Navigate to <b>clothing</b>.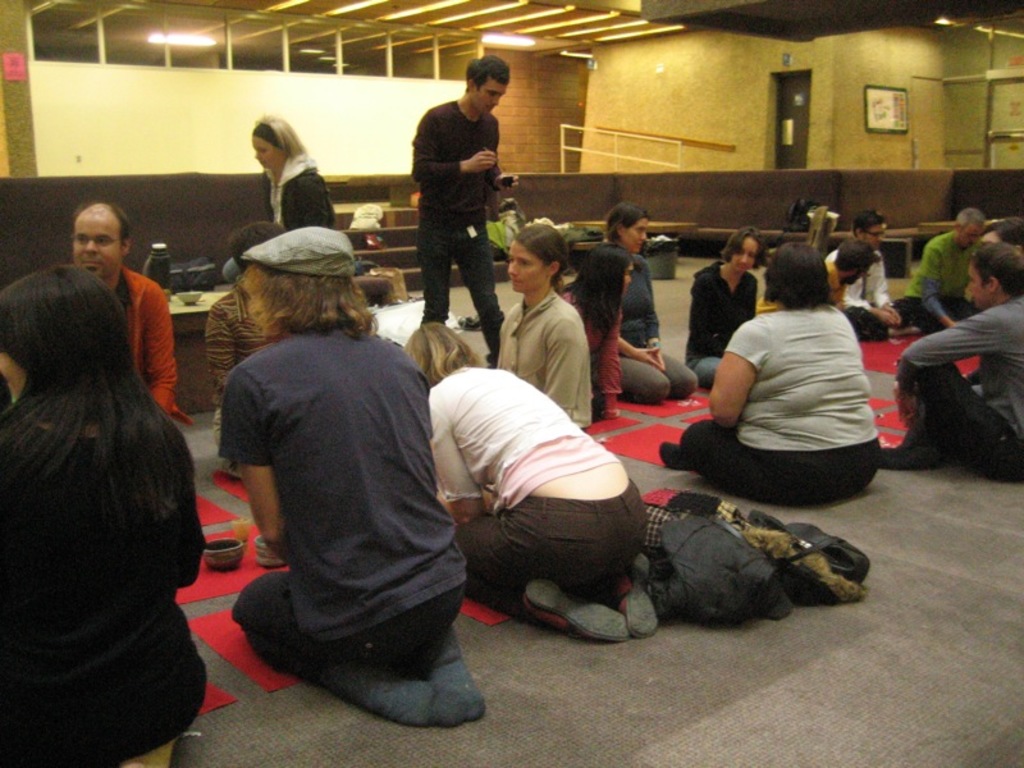
Navigation target: 109/266/196/425.
